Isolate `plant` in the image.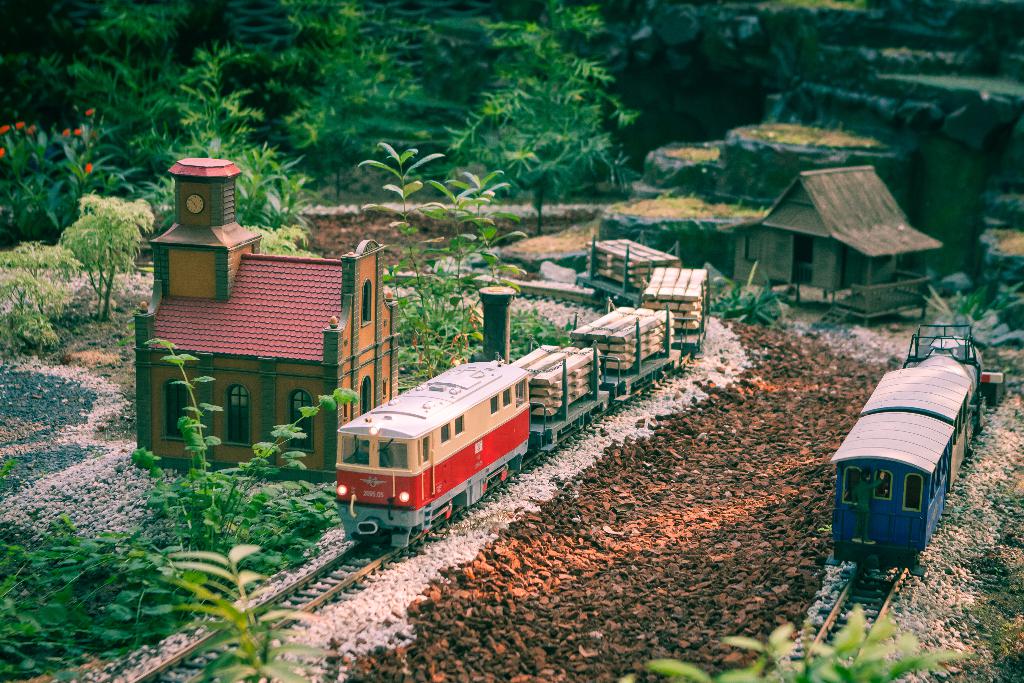
Isolated region: [707,273,801,336].
